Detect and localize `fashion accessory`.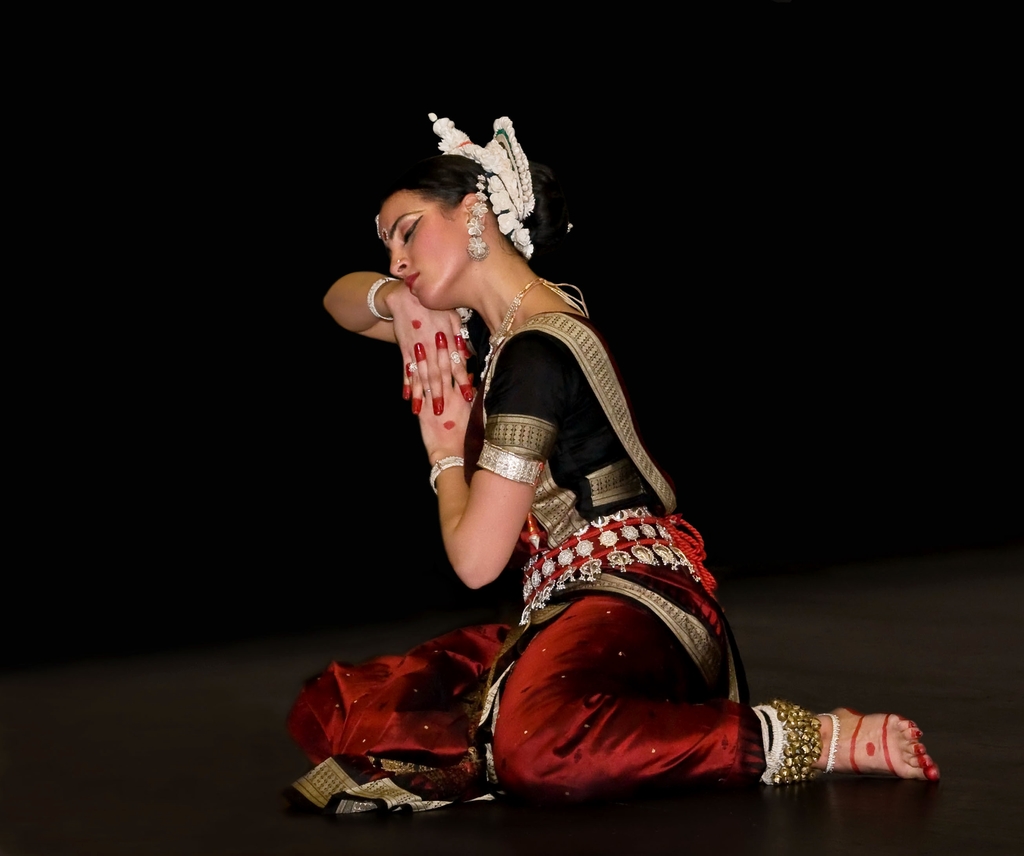
Localized at [x1=366, y1=274, x2=401, y2=322].
